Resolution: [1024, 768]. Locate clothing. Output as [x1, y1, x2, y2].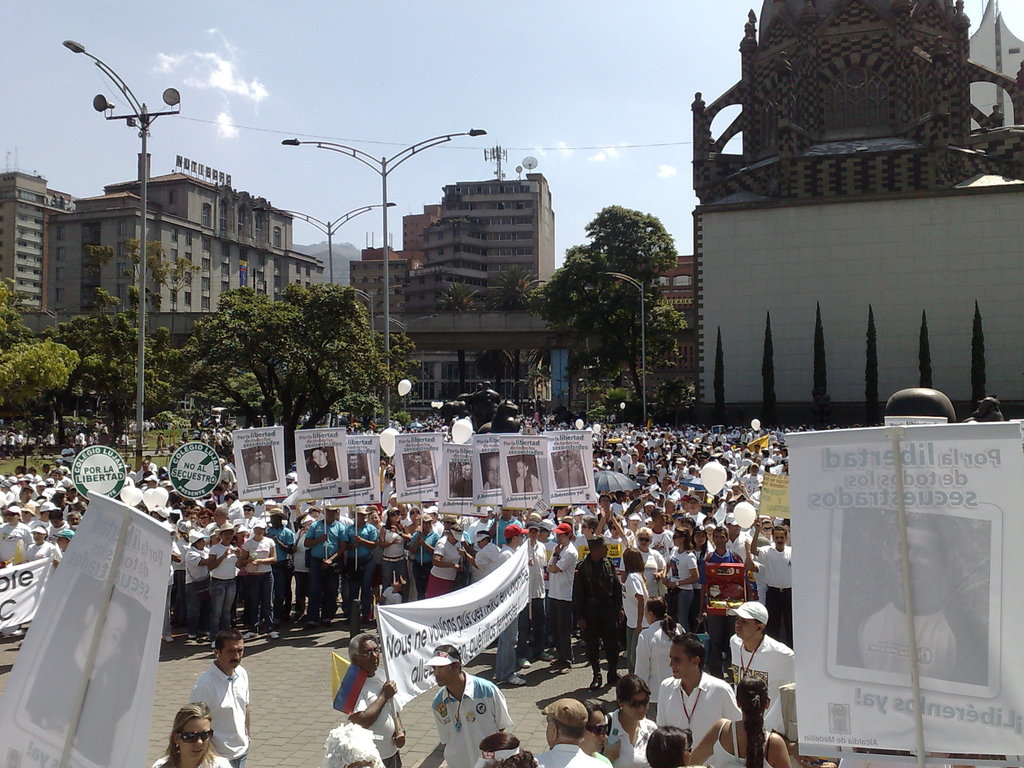
[348, 662, 425, 767].
